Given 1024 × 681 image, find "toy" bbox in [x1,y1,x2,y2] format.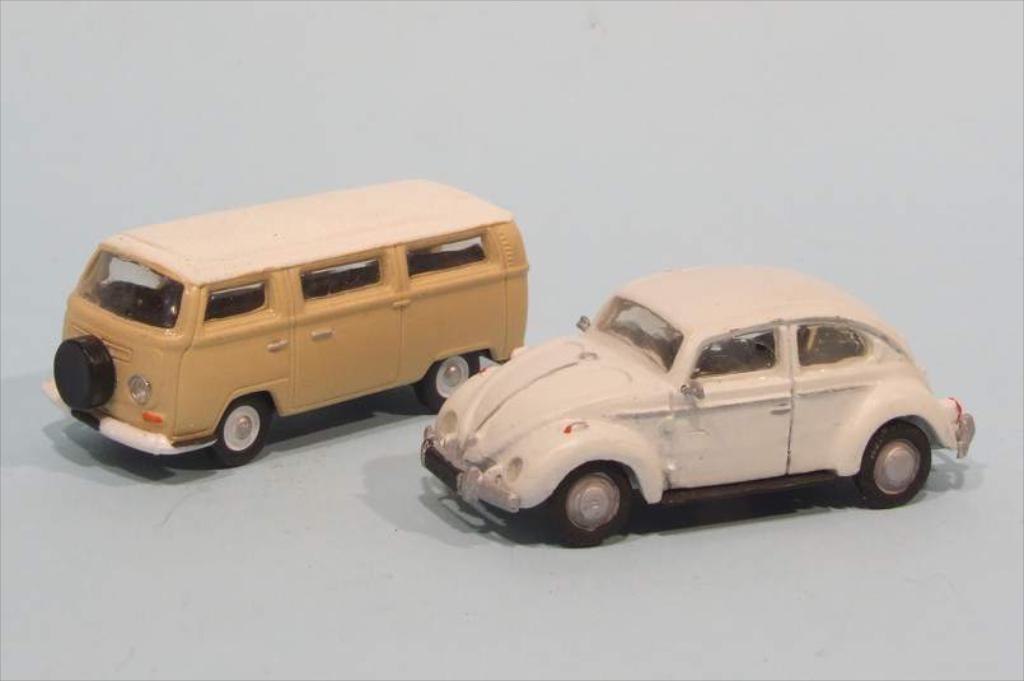
[29,177,533,458].
